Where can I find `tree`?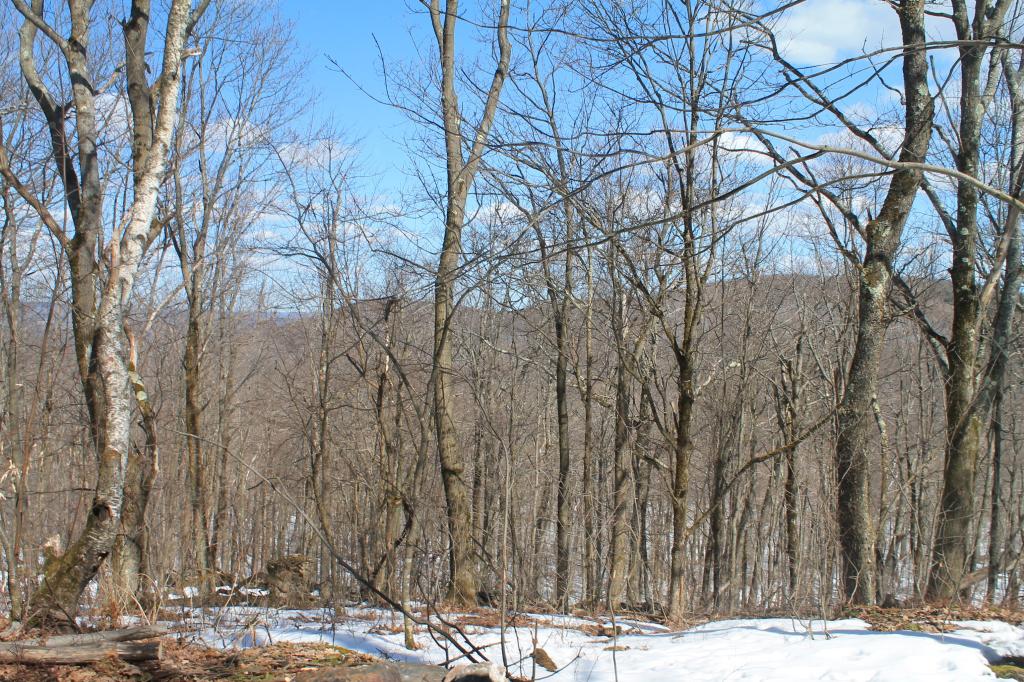
You can find it at bbox=[791, 33, 985, 633].
